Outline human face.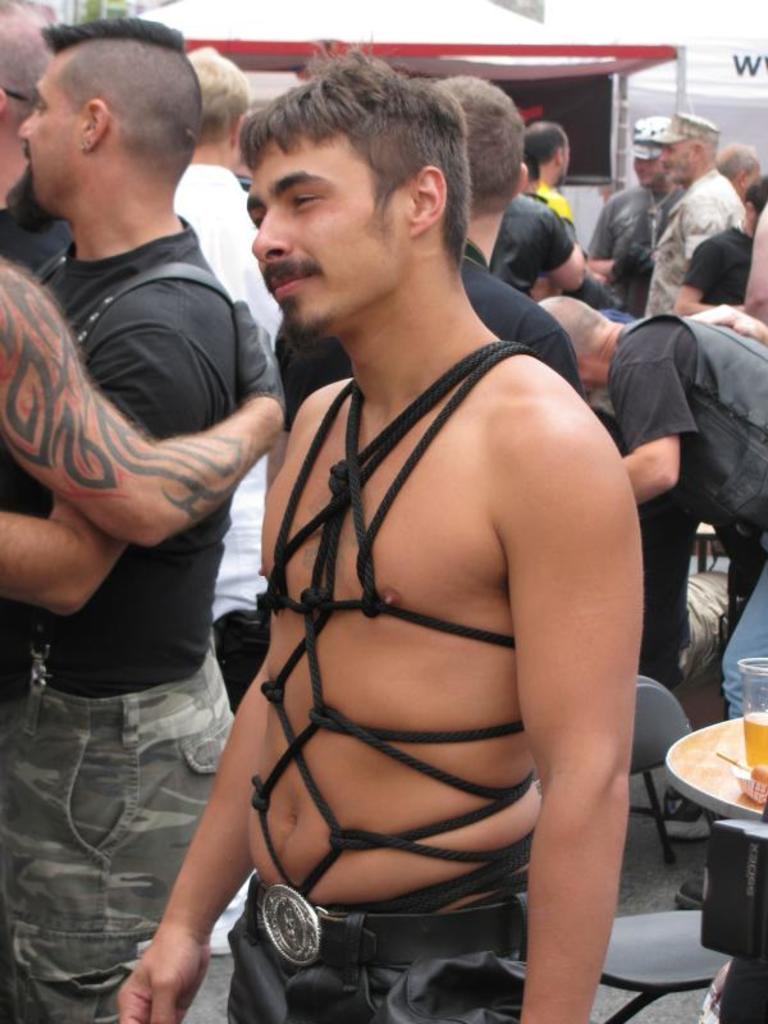
Outline: <bbox>246, 123, 397, 329</bbox>.
